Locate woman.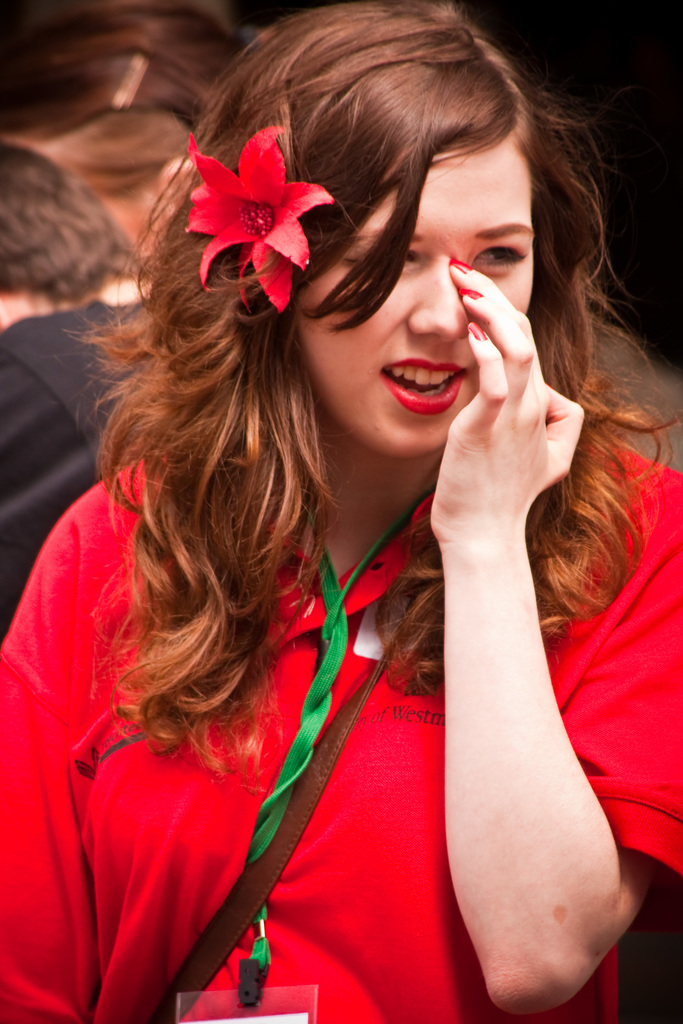
Bounding box: (0,0,682,1023).
